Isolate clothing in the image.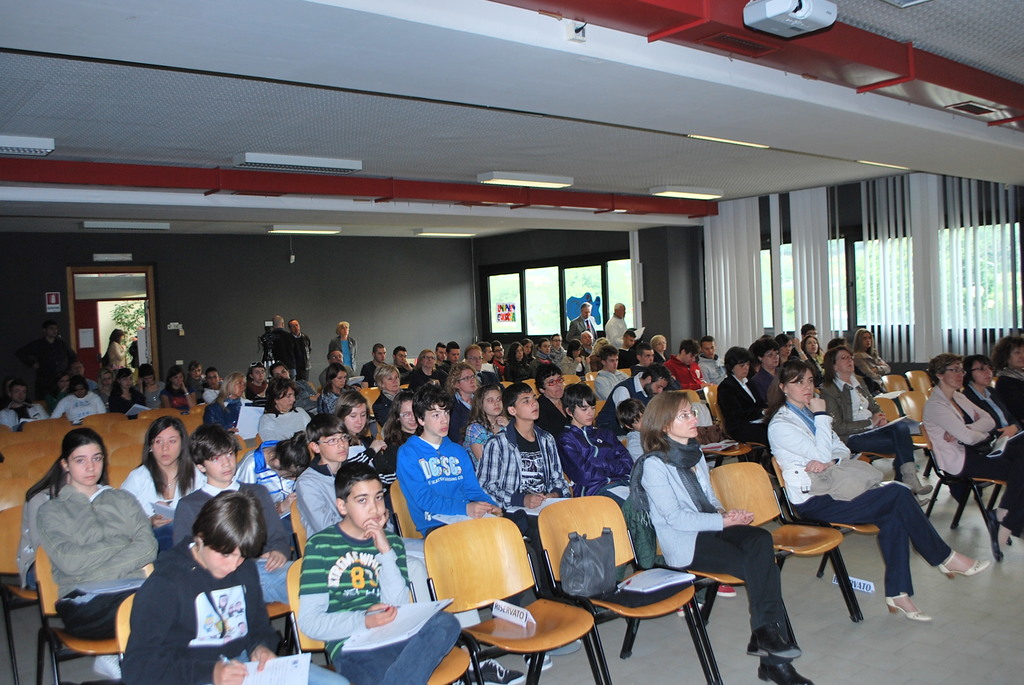
Isolated region: box=[200, 397, 249, 431].
